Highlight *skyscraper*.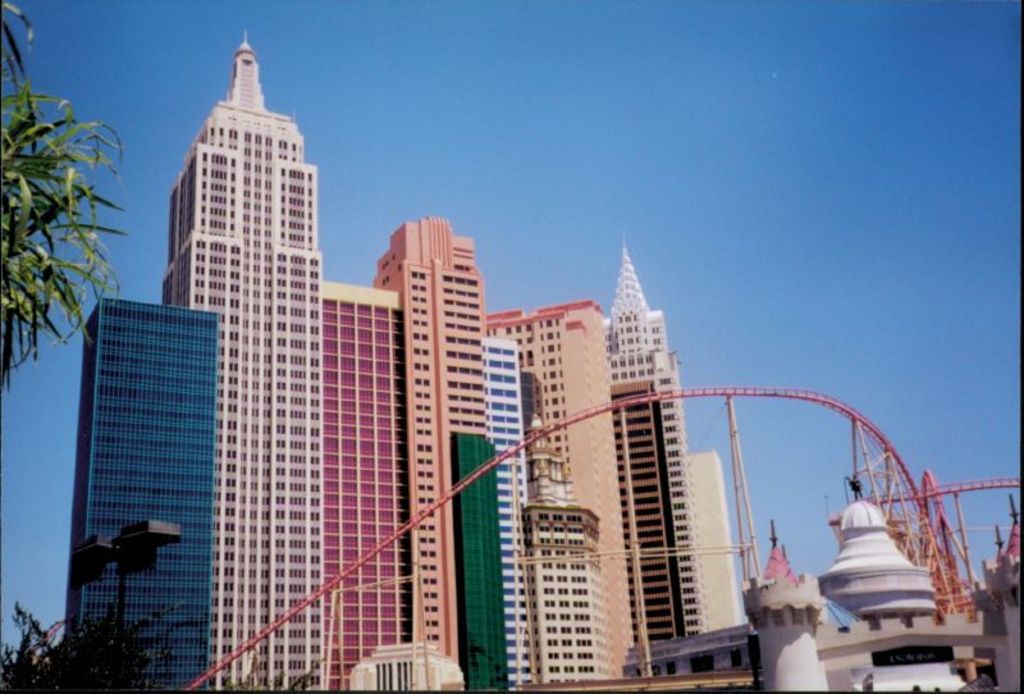
Highlighted region: 374,218,494,693.
